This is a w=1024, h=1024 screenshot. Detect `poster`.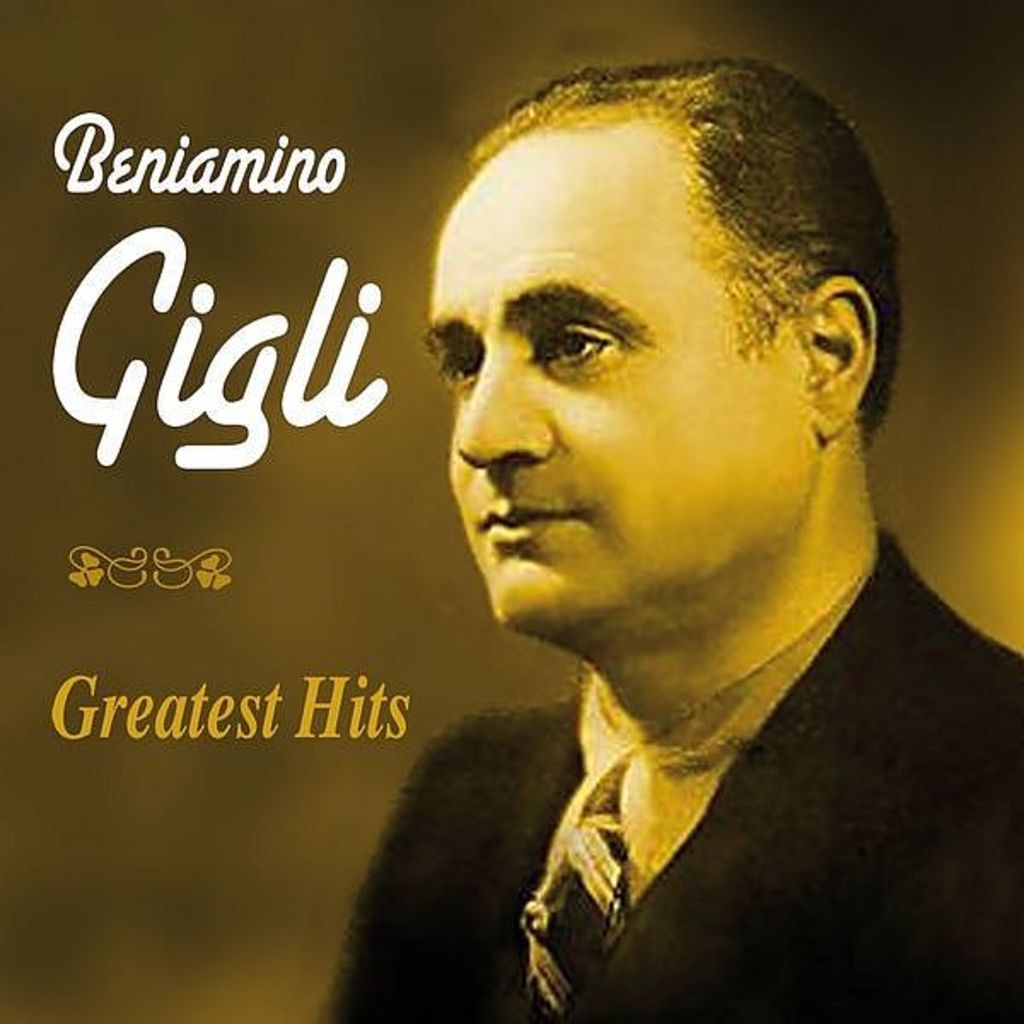
[0,0,1022,1022].
